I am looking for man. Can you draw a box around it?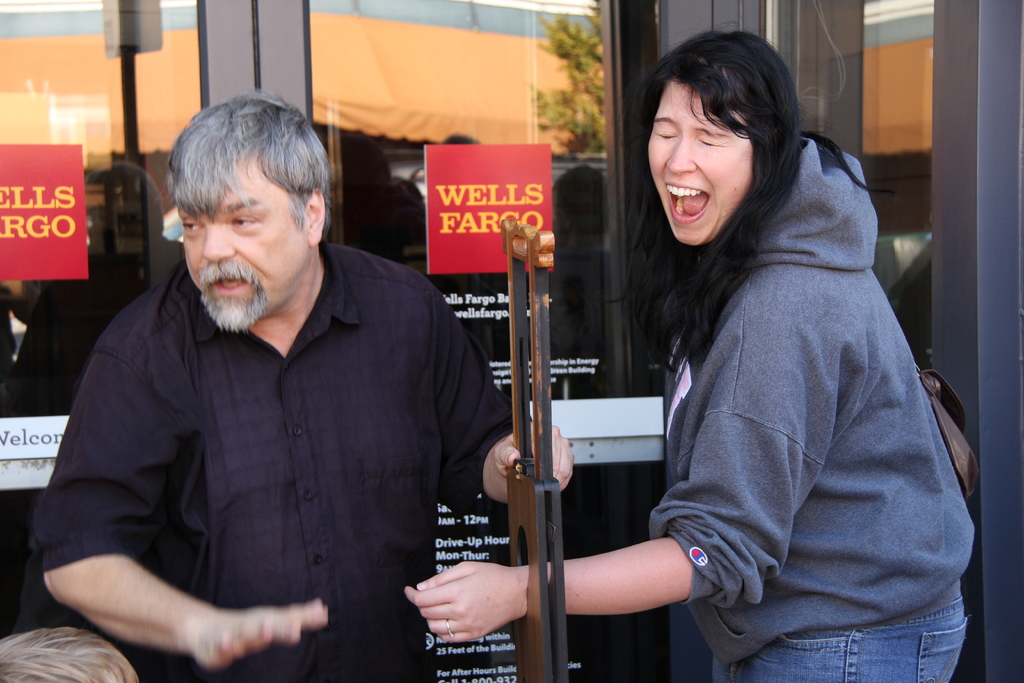
Sure, the bounding box is {"x1": 48, "y1": 93, "x2": 543, "y2": 664}.
